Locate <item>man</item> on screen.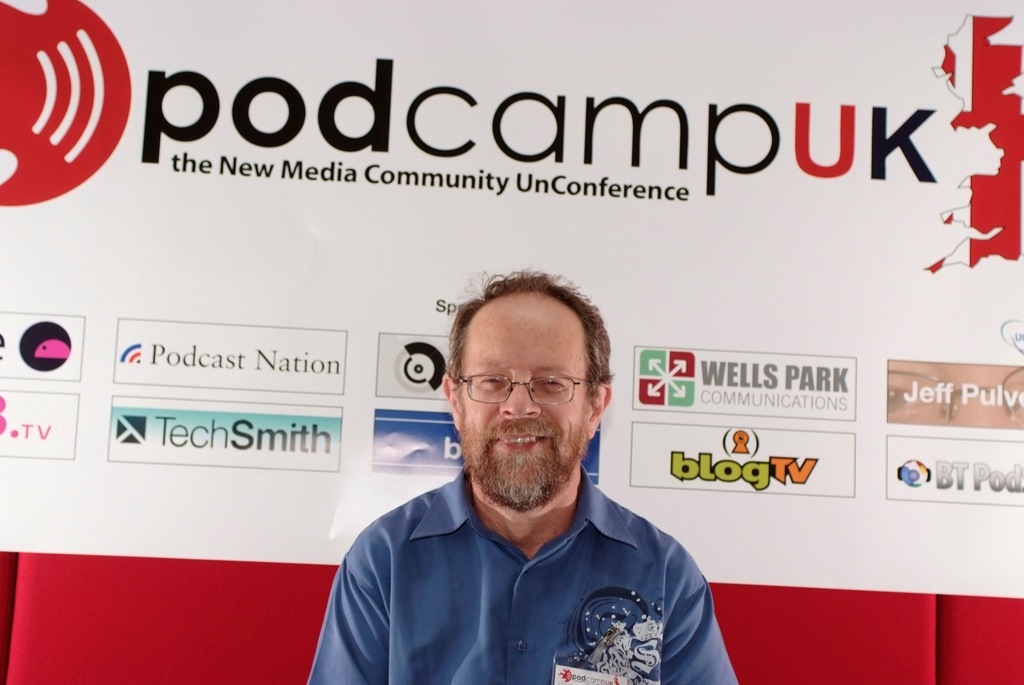
On screen at x1=303, y1=268, x2=747, y2=684.
